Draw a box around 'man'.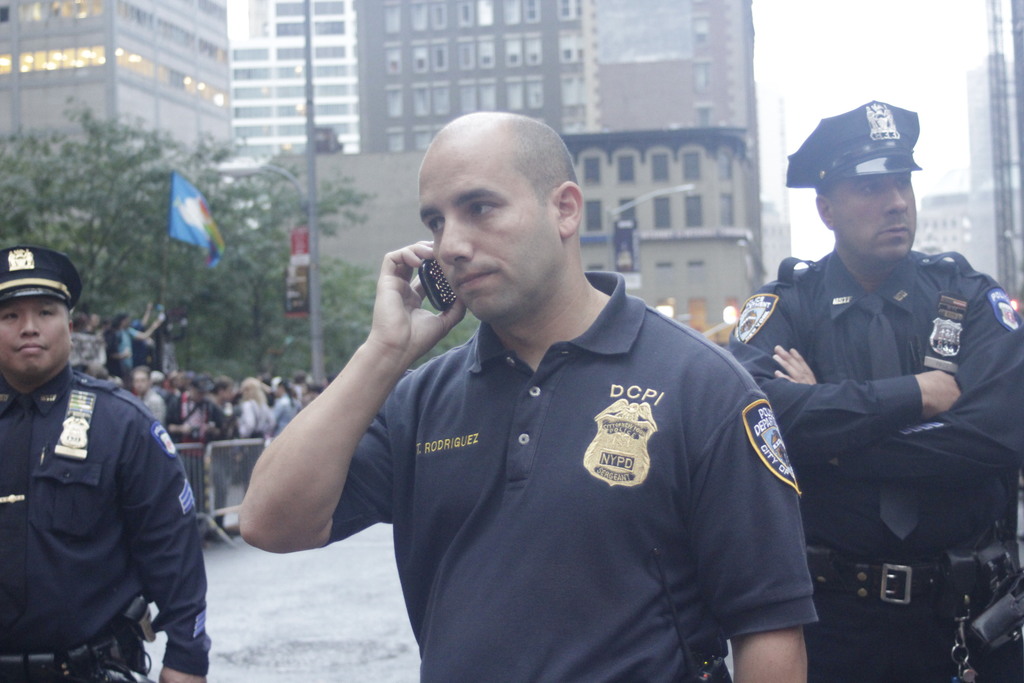
(724,101,1021,682).
